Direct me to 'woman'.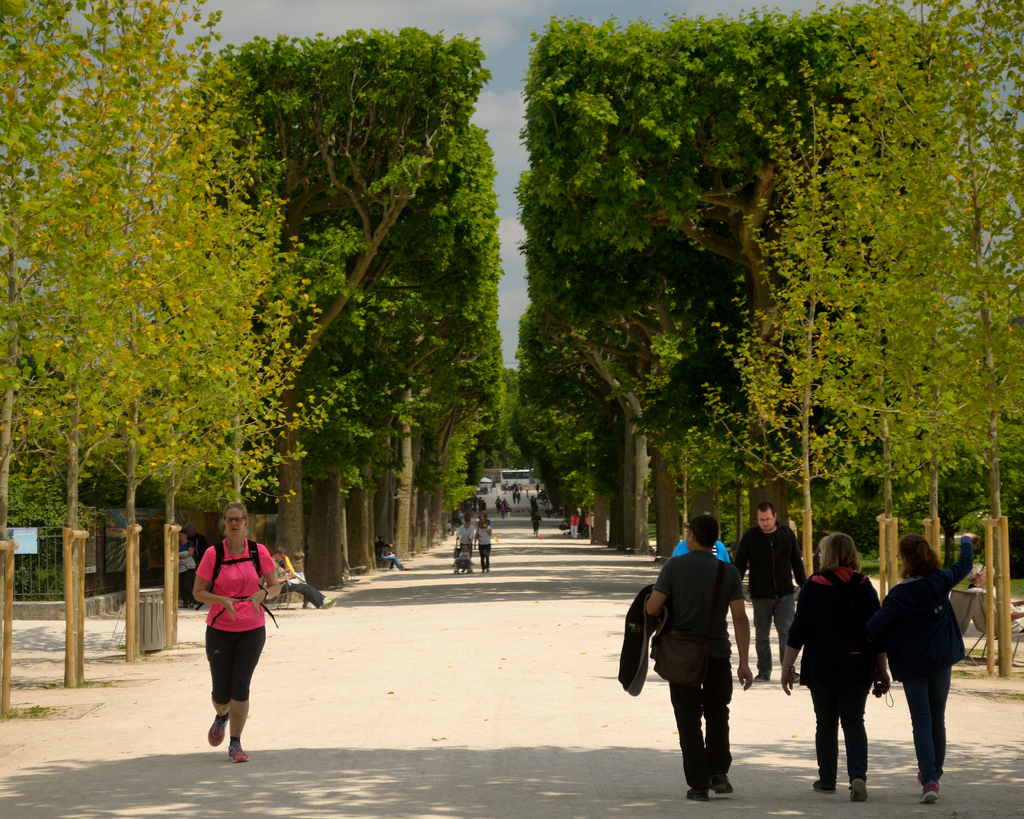
Direction: {"left": 193, "top": 501, "right": 280, "bottom": 766}.
